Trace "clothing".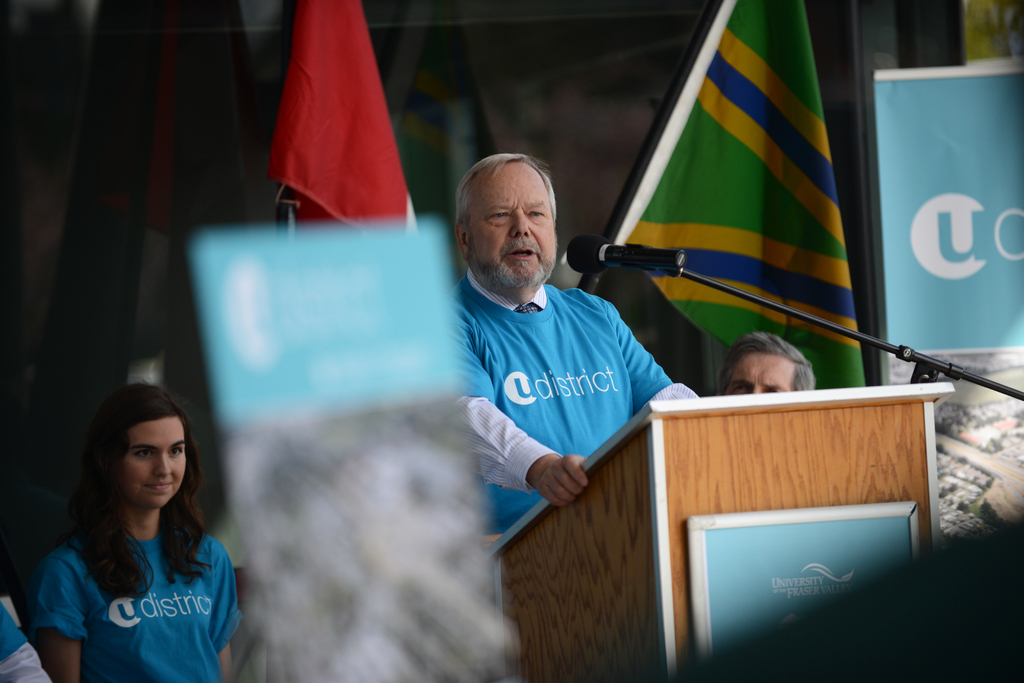
Traced to 445/266/700/535.
